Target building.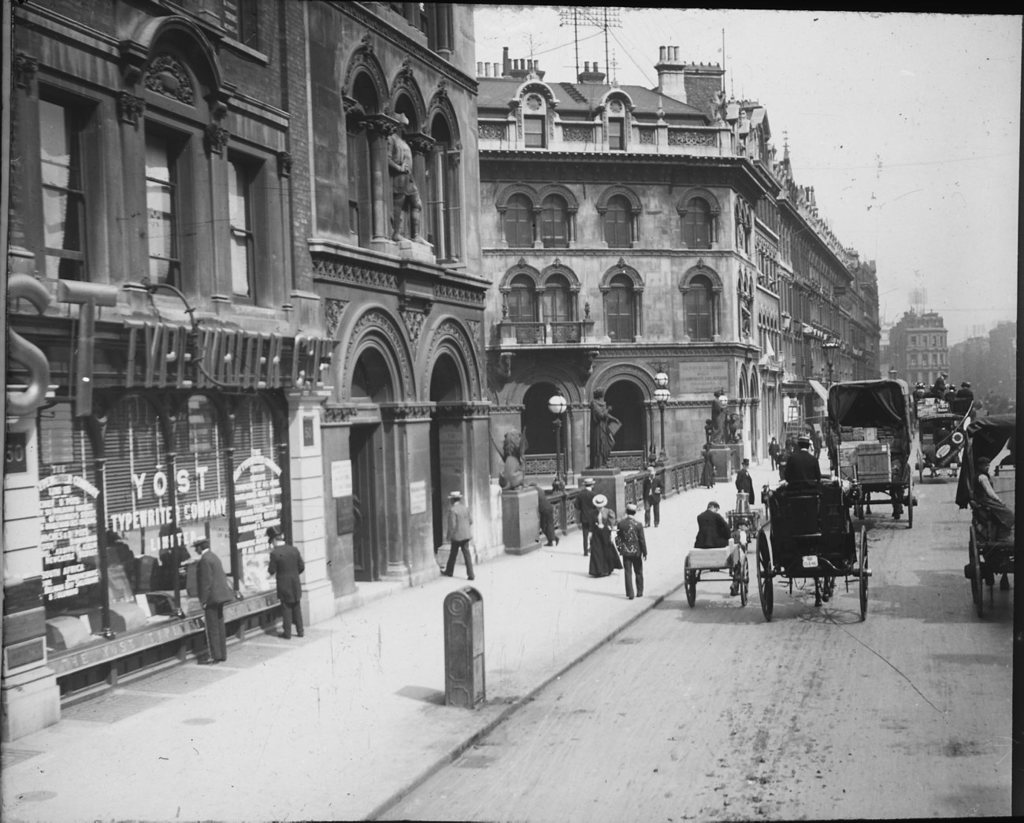
Target region: [889, 302, 954, 391].
